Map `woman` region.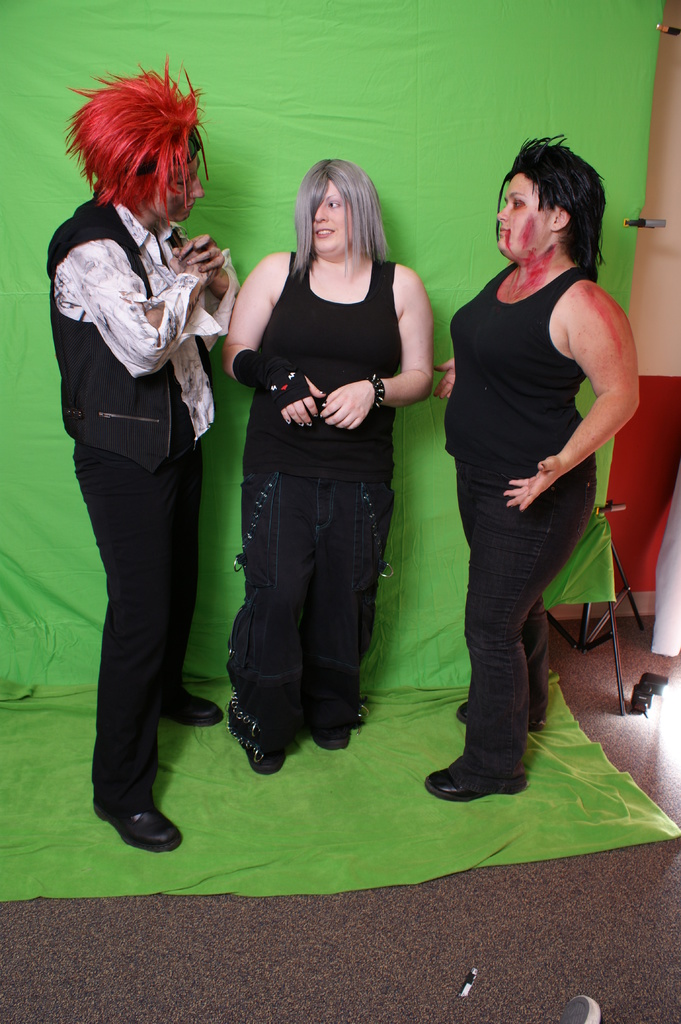
Mapped to (426, 192, 614, 808).
